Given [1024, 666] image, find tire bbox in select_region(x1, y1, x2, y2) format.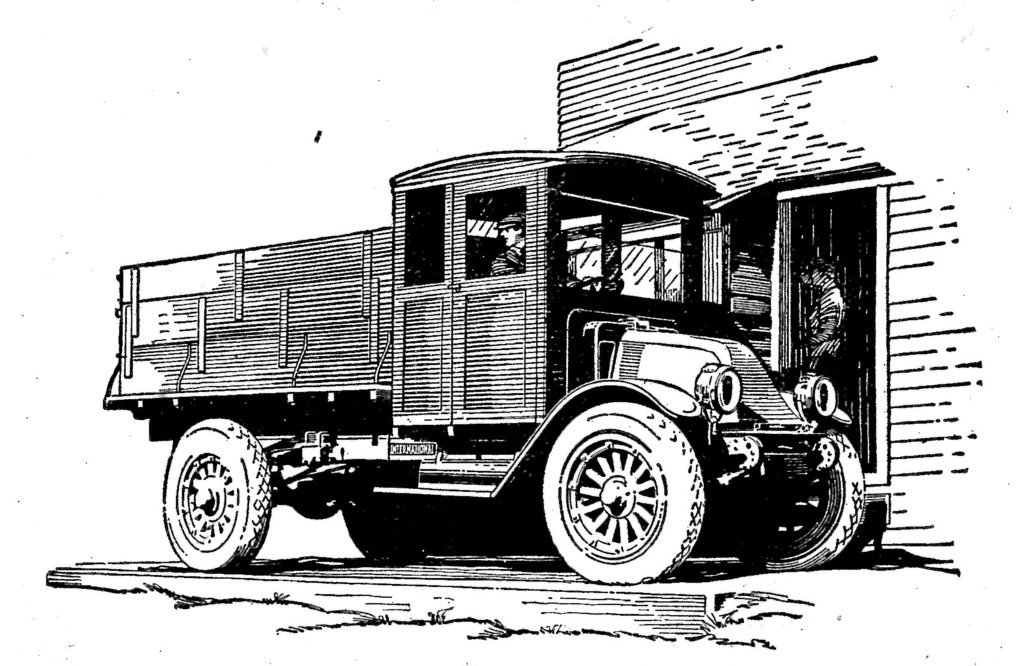
select_region(724, 428, 863, 572).
